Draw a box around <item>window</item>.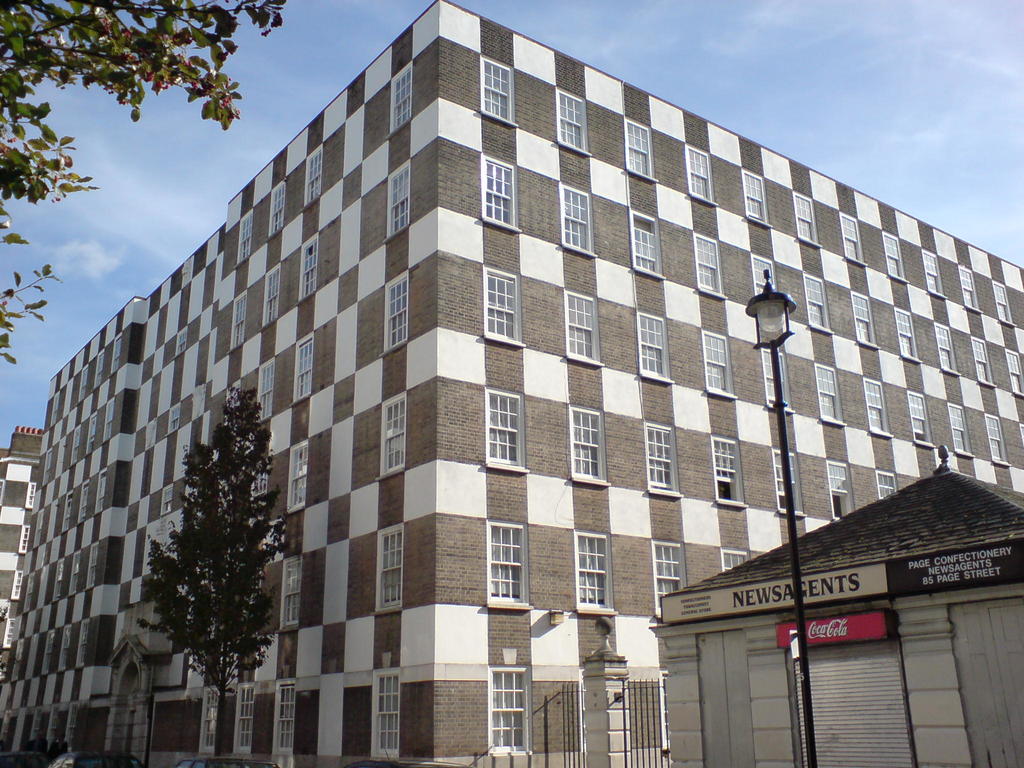
bbox=(100, 398, 115, 445).
